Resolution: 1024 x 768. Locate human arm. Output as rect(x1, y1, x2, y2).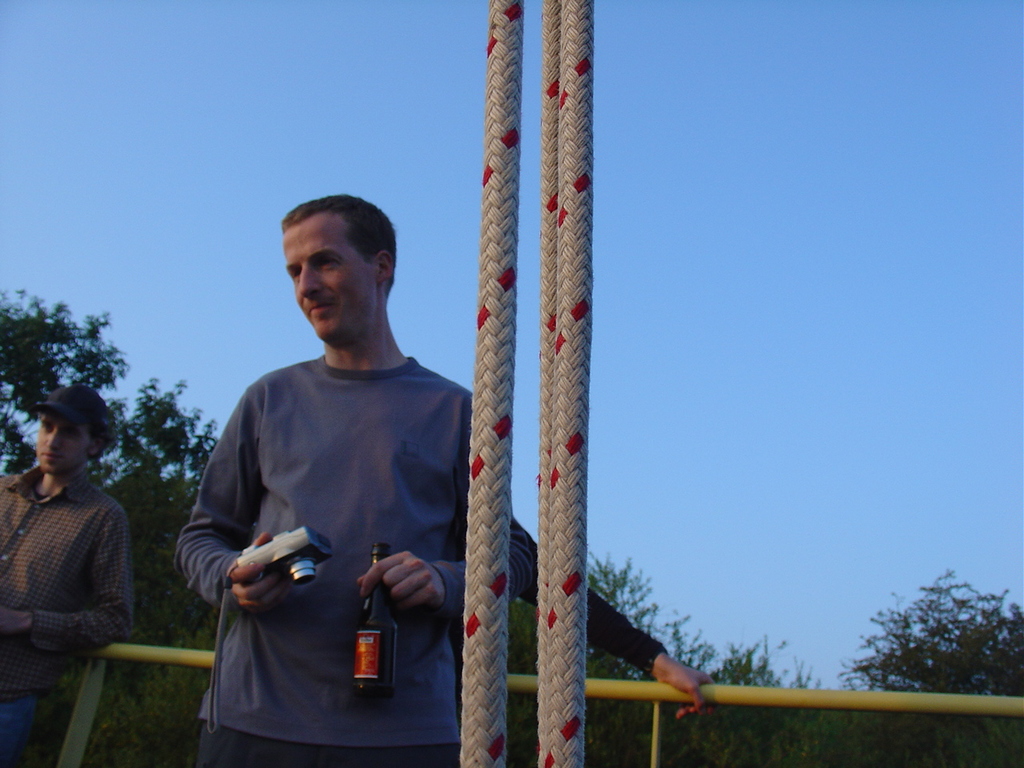
rect(503, 511, 717, 725).
